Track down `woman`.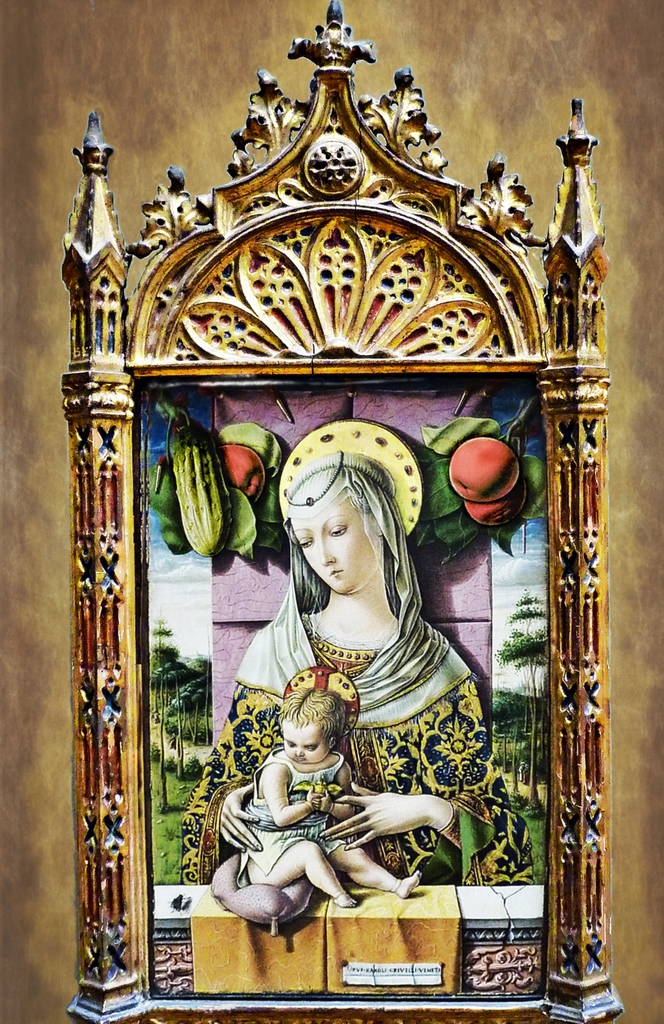
Tracked to 184, 454, 534, 890.
